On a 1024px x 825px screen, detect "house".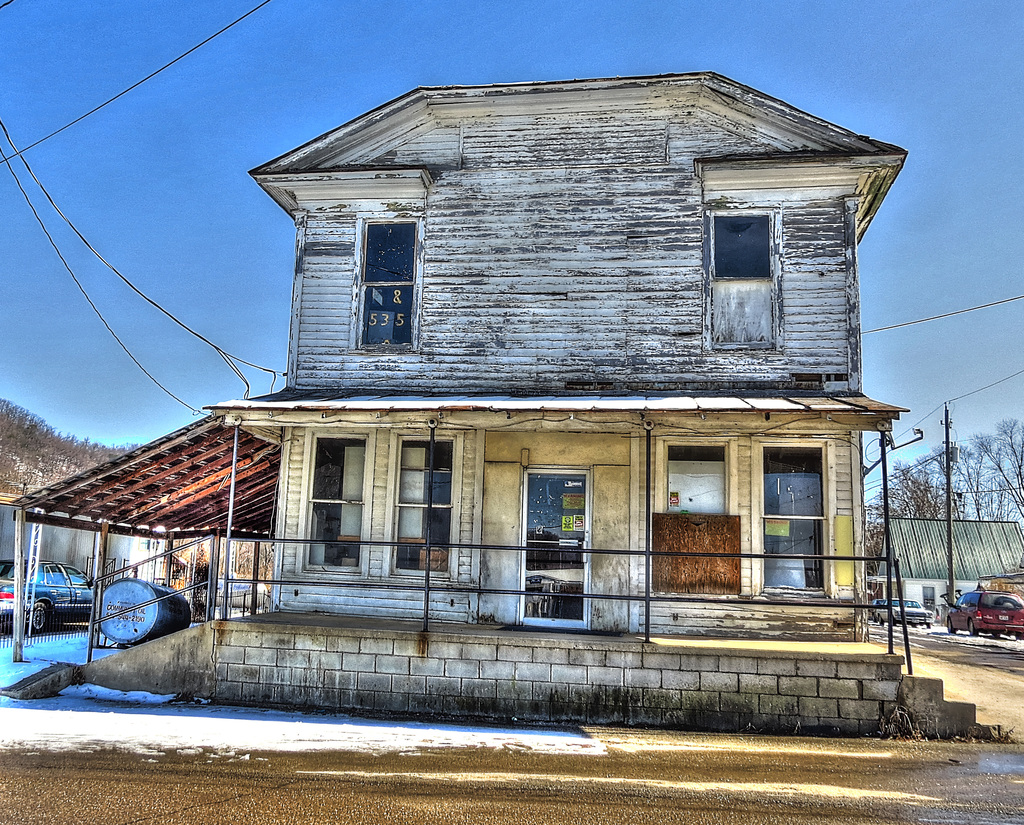
box=[152, 77, 931, 671].
